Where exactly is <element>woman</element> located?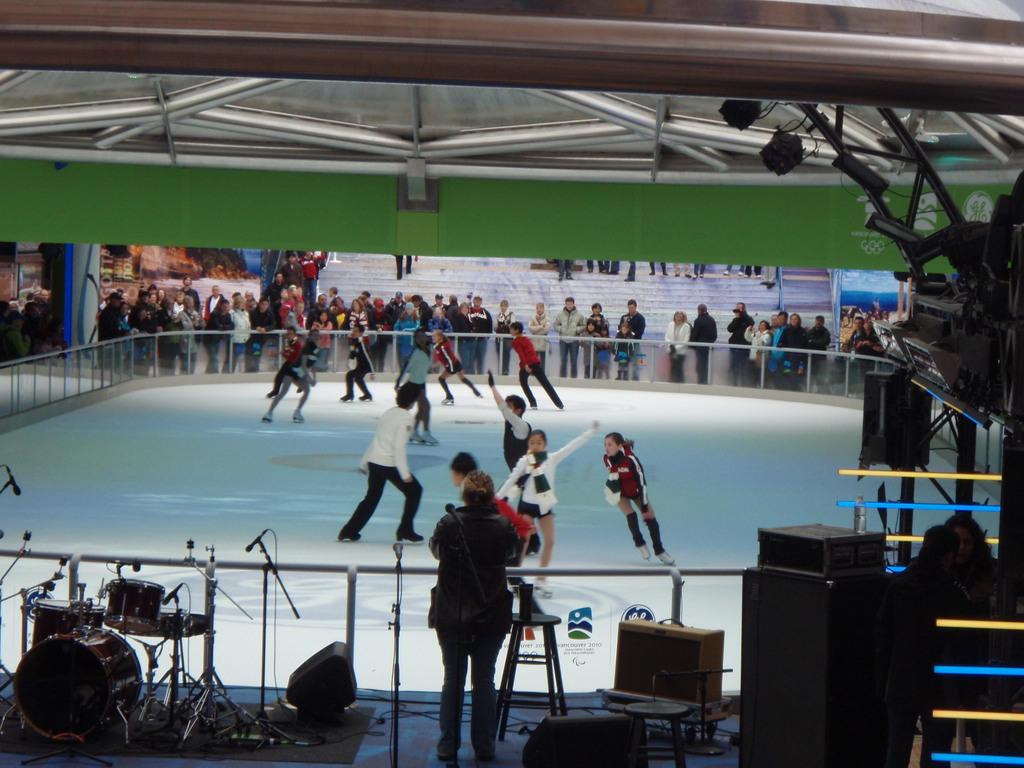
Its bounding box is (left=339, top=302, right=386, bottom=373).
